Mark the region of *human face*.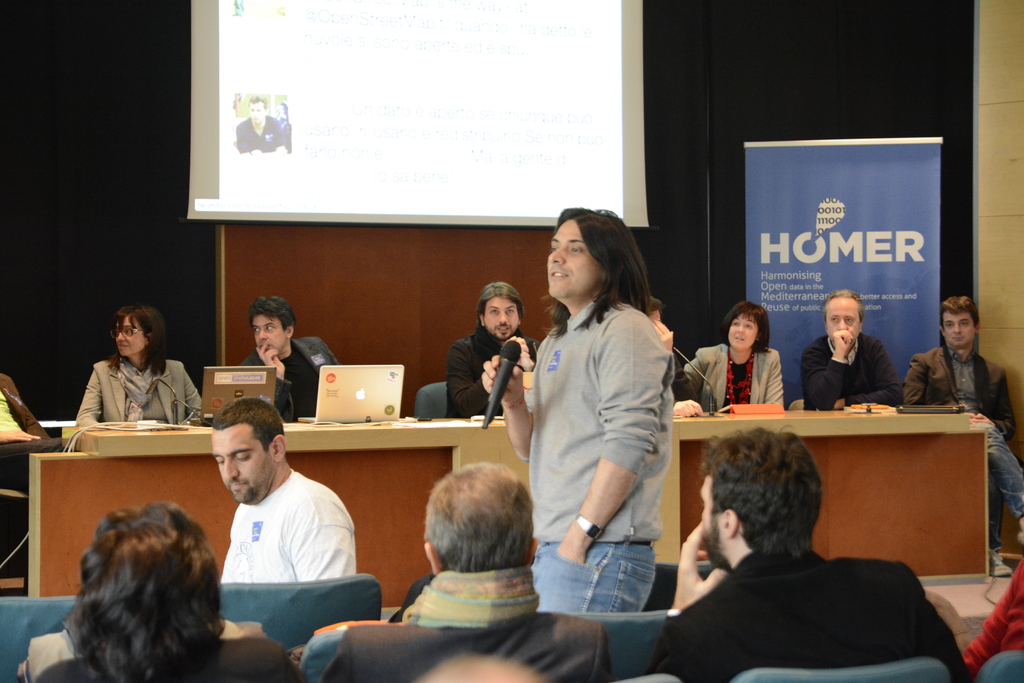
Region: [x1=212, y1=427, x2=272, y2=500].
